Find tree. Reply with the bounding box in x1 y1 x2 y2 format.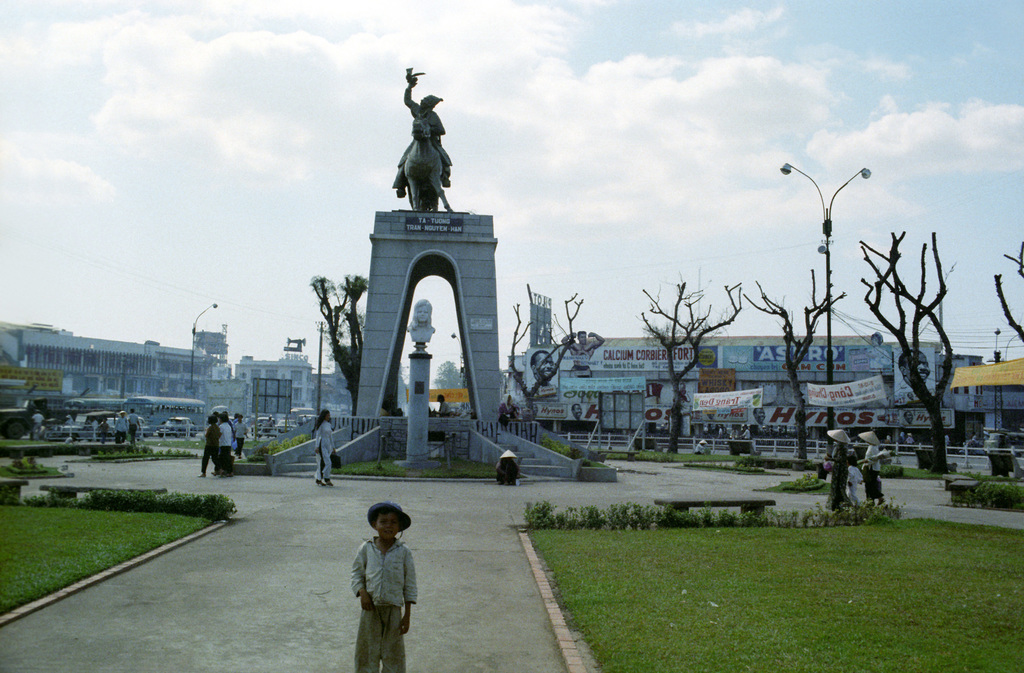
853 209 973 474.
